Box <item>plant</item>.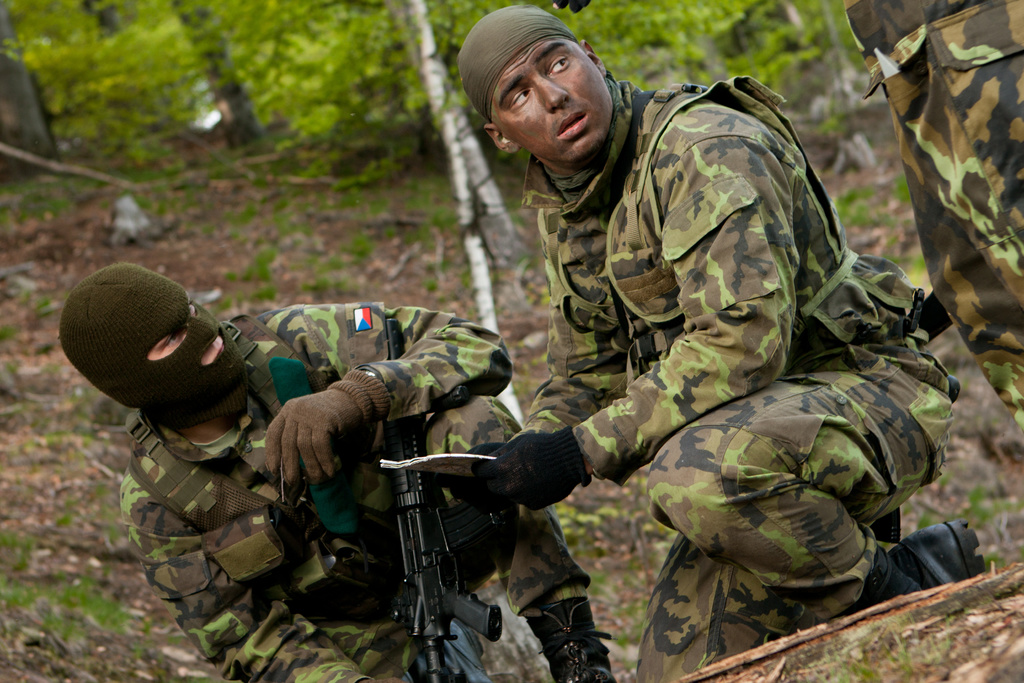
(left=423, top=276, right=444, bottom=294).
